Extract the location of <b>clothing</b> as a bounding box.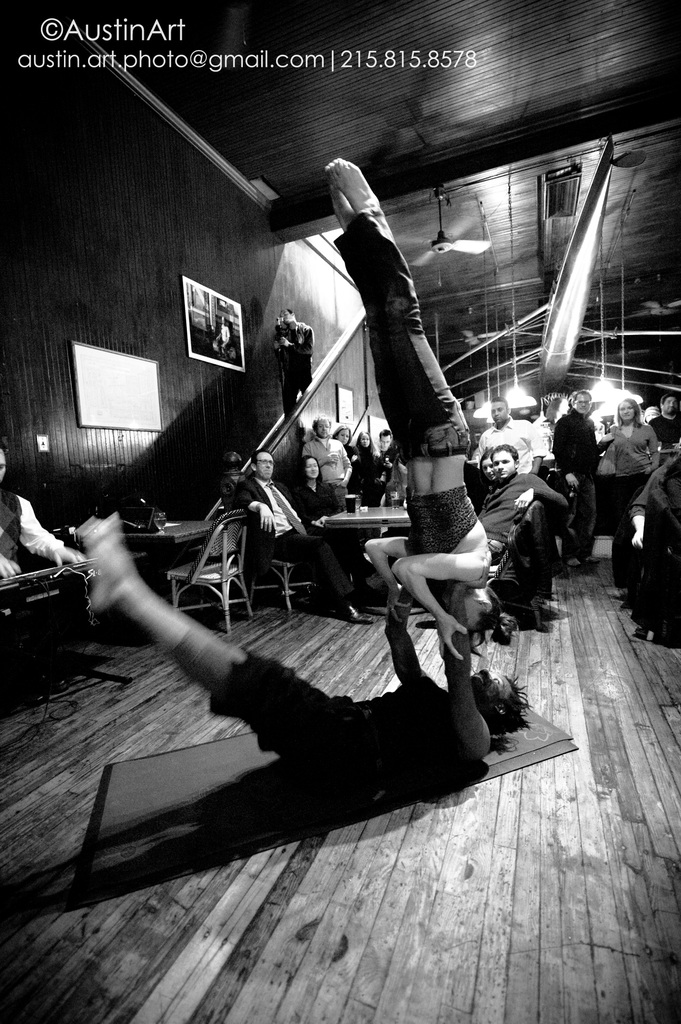
rect(551, 405, 602, 558).
